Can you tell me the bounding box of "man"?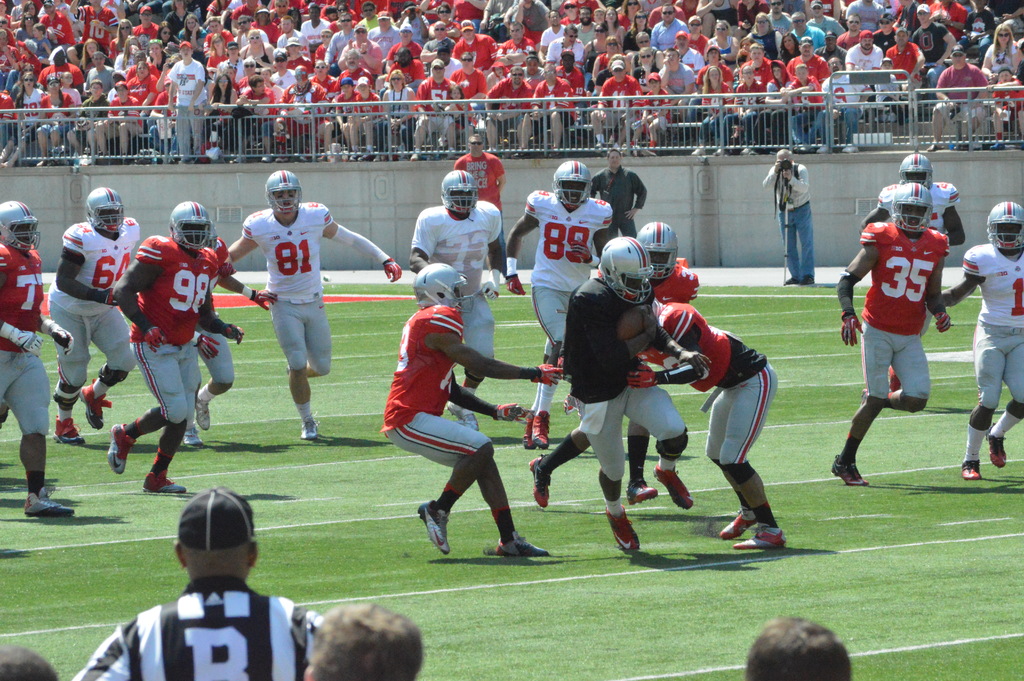
x1=598, y1=221, x2=701, y2=509.
